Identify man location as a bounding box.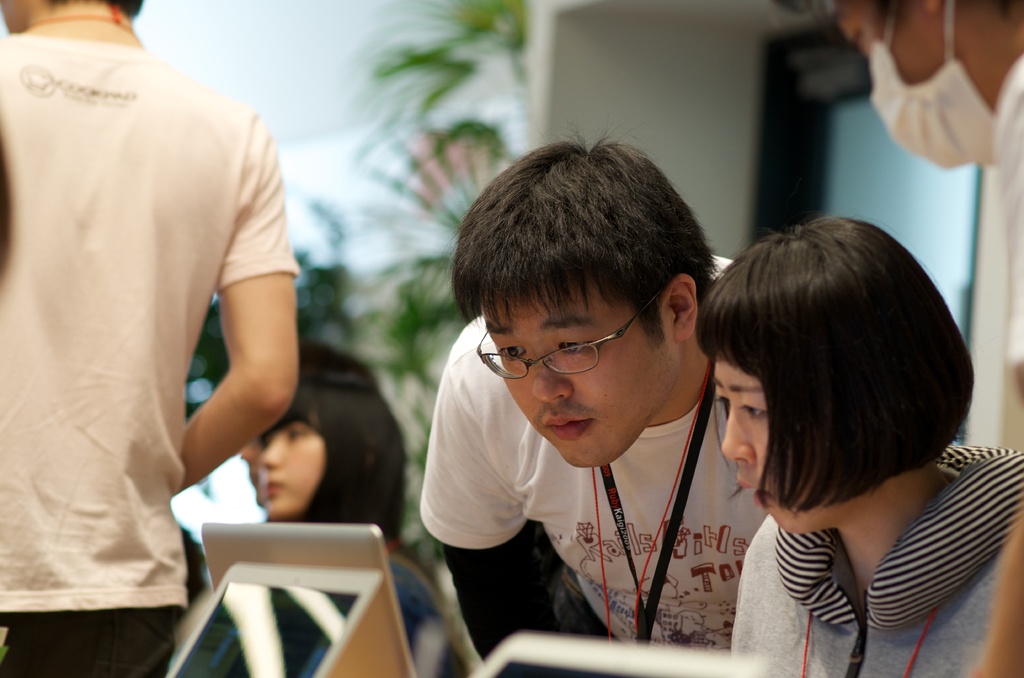
751/0/1023/677.
